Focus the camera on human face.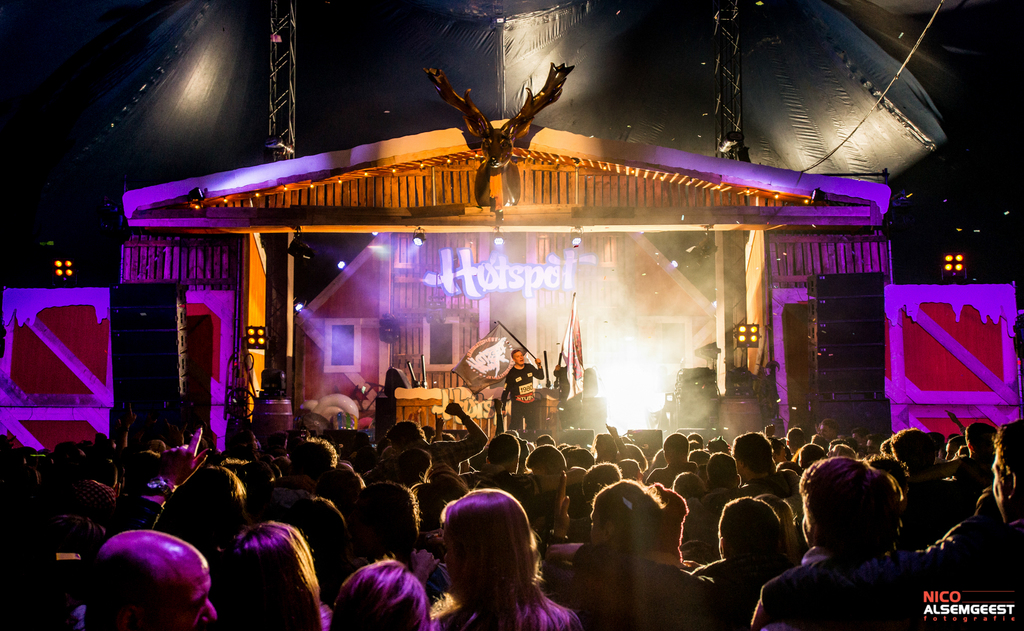
Focus region: 515,348,525,368.
